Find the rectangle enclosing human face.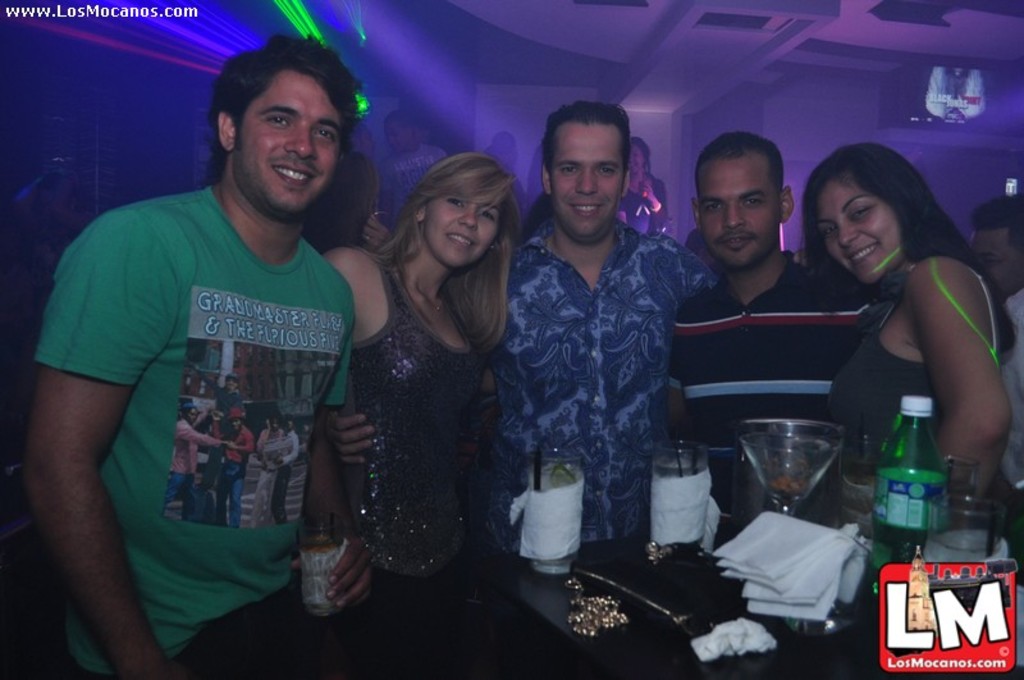
rect(978, 232, 1023, 291).
